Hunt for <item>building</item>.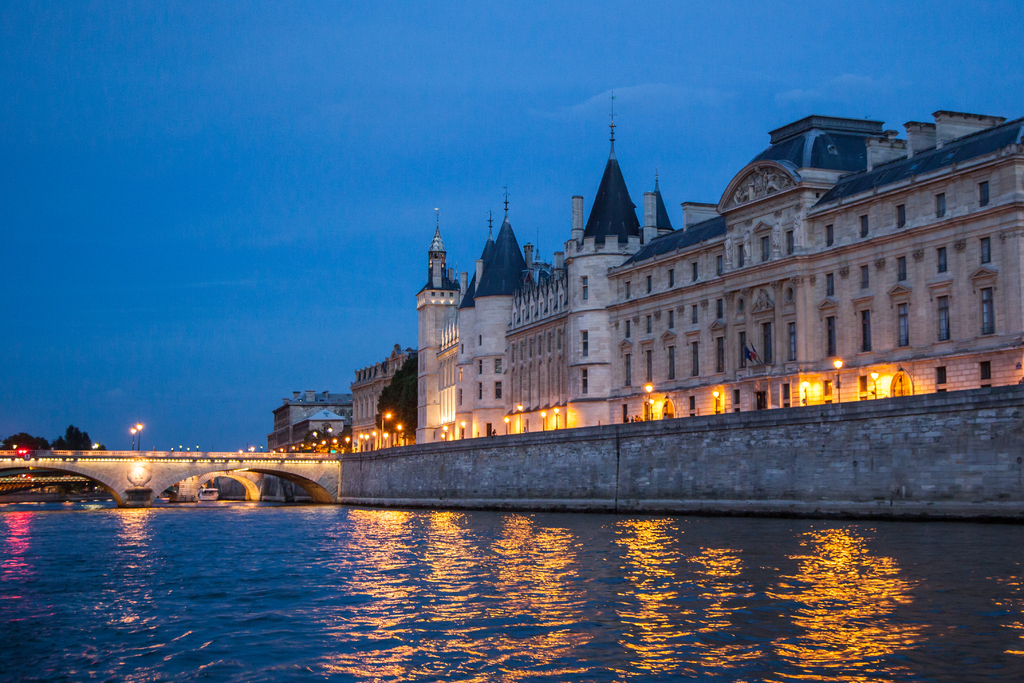
Hunted down at crop(346, 349, 410, 458).
